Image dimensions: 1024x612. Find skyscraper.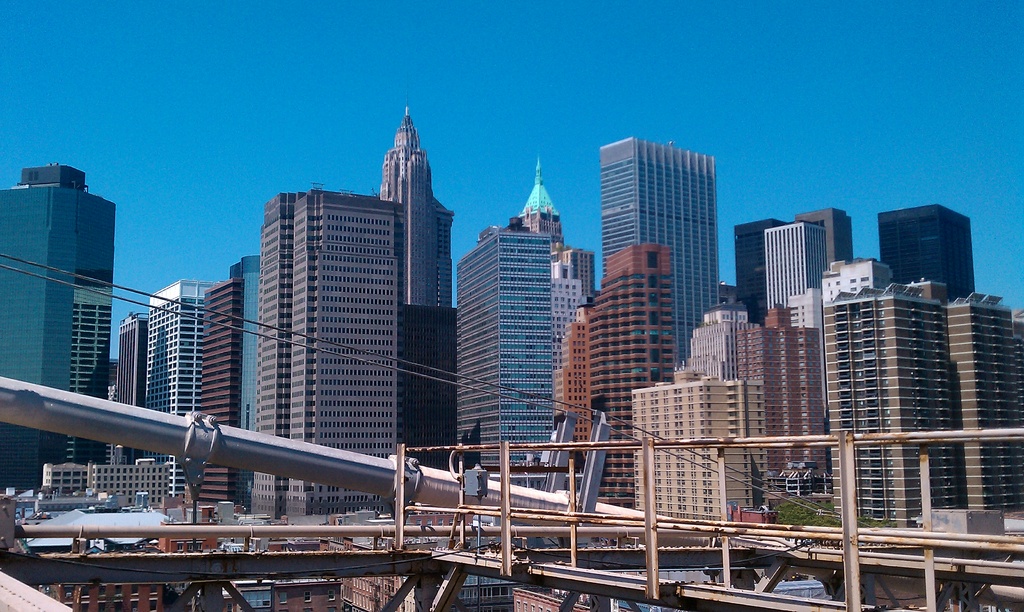
(568, 124, 741, 424).
